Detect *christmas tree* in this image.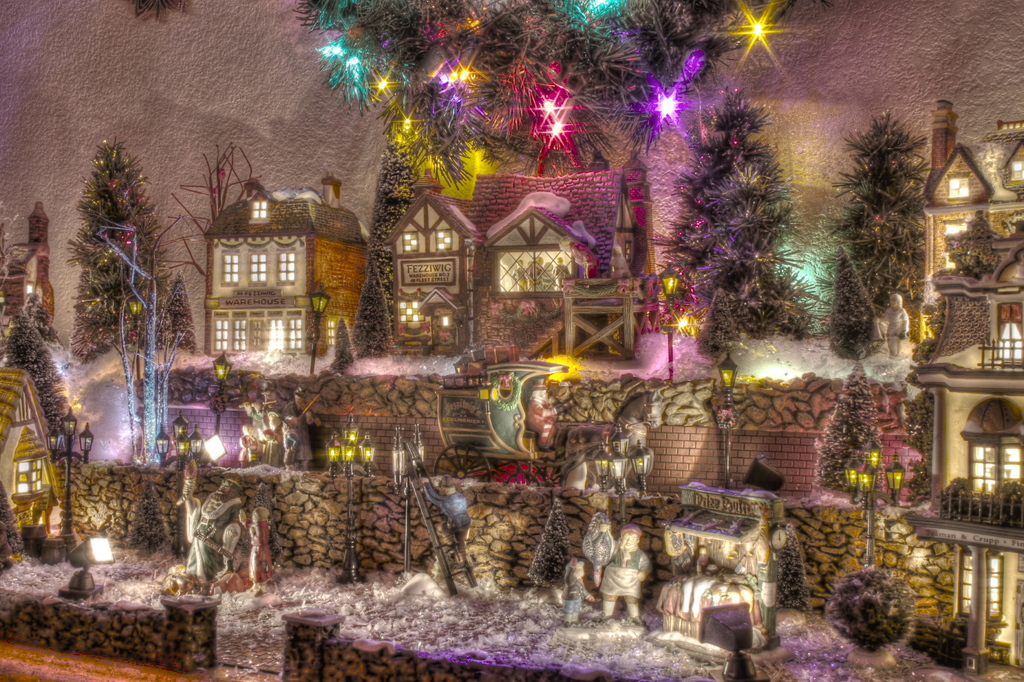
Detection: 166:266:197:363.
